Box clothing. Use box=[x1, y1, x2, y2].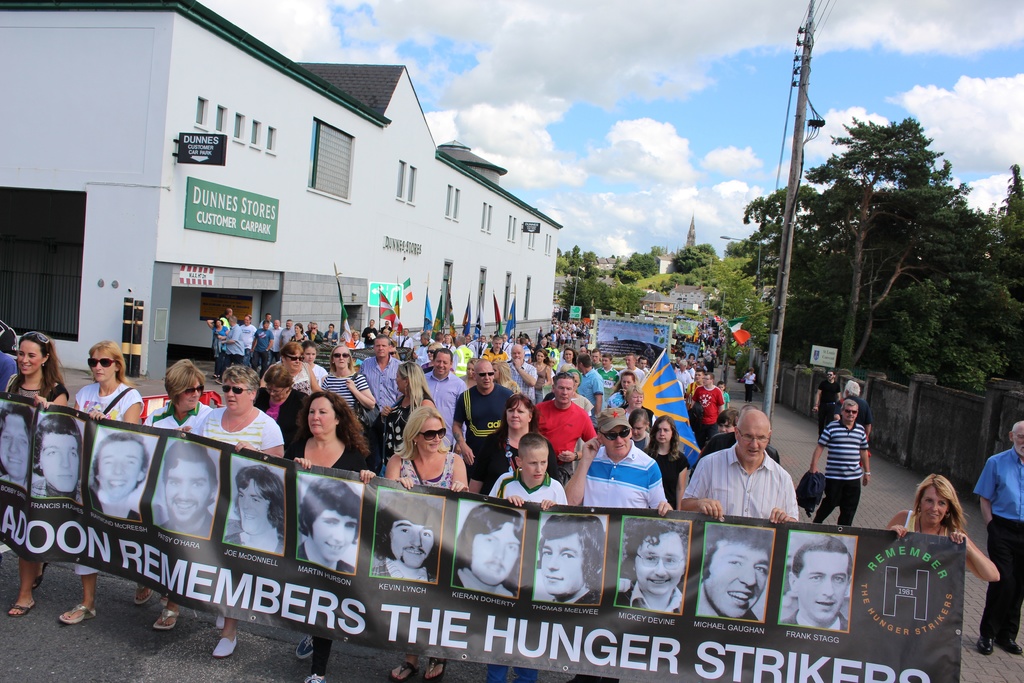
box=[580, 369, 604, 398].
